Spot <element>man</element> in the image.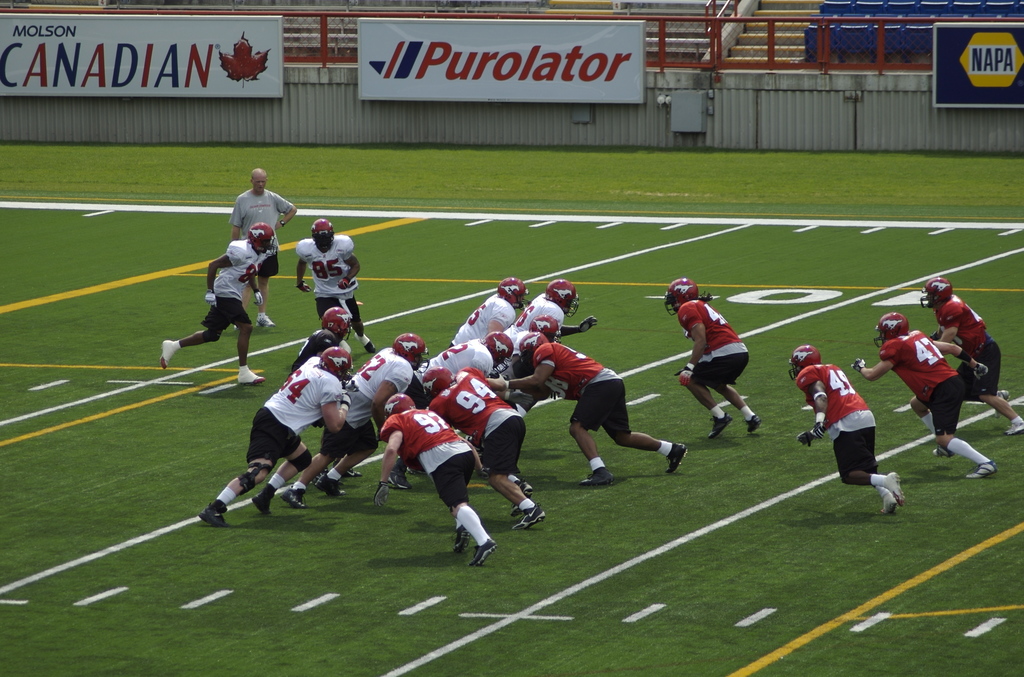
<element>man</element> found at {"left": 484, "top": 330, "right": 687, "bottom": 487}.
